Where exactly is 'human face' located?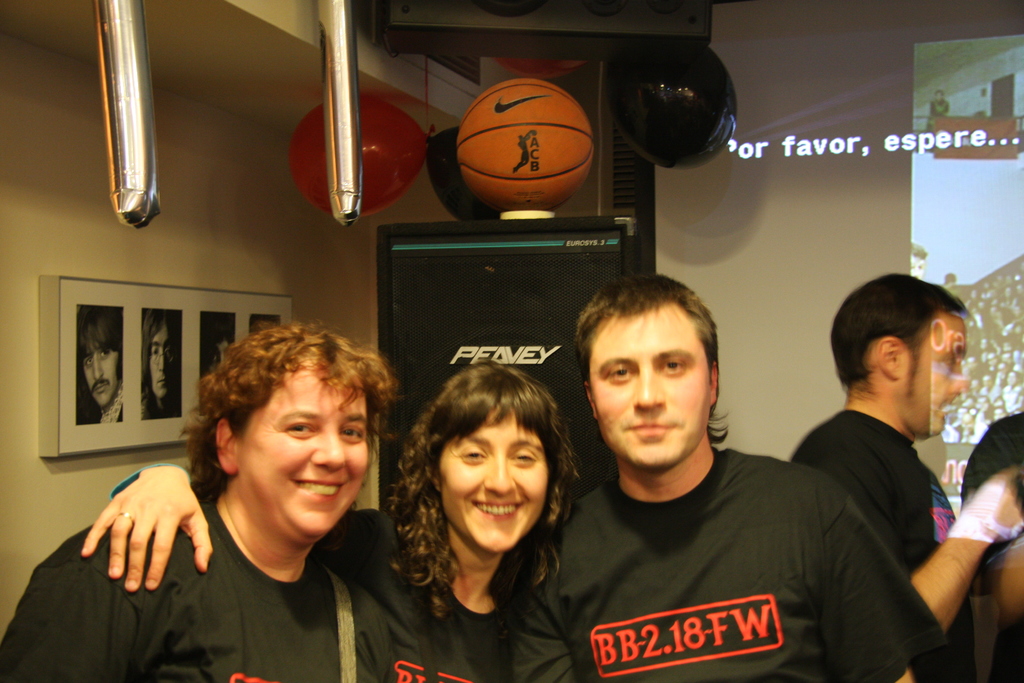
Its bounding box is rect(899, 311, 972, 445).
